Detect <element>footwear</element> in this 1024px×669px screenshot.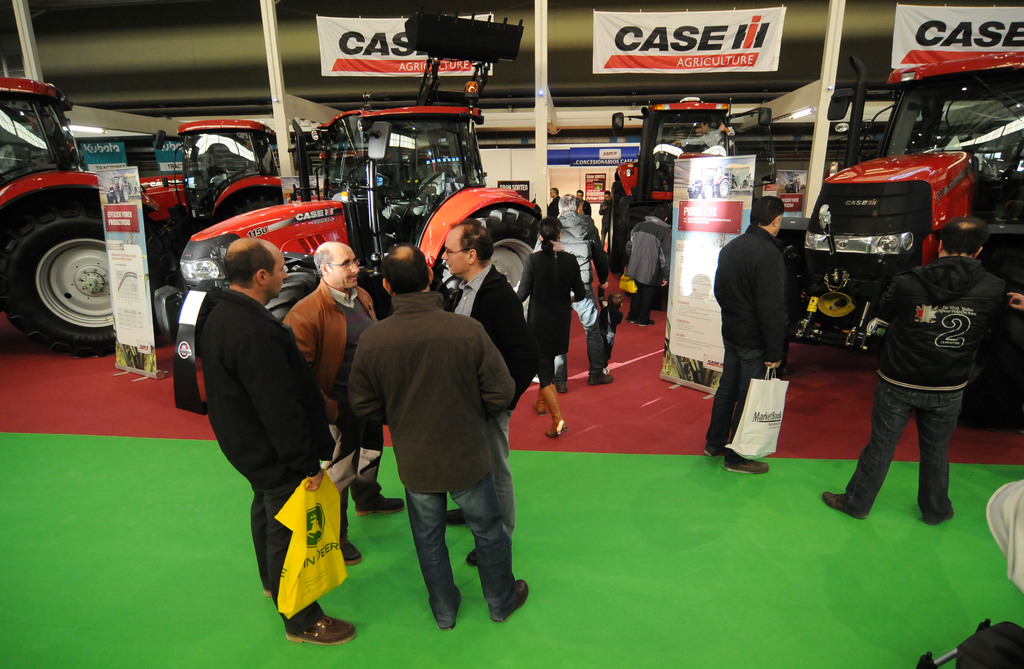
Detection: l=540, t=384, r=570, b=442.
